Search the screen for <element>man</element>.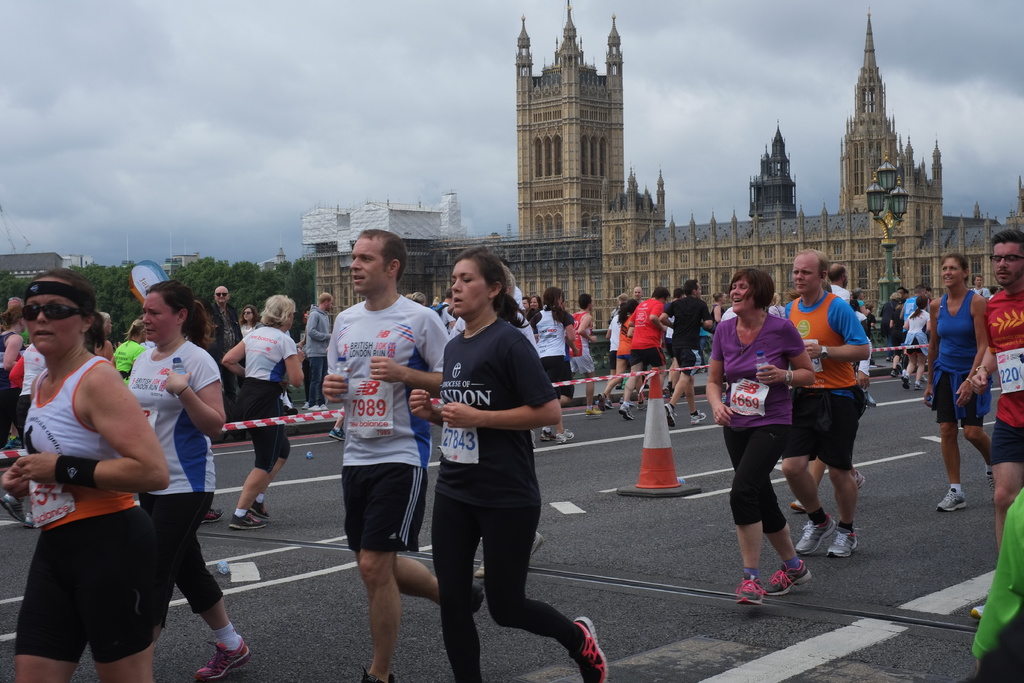
Found at BBox(723, 304, 748, 322).
